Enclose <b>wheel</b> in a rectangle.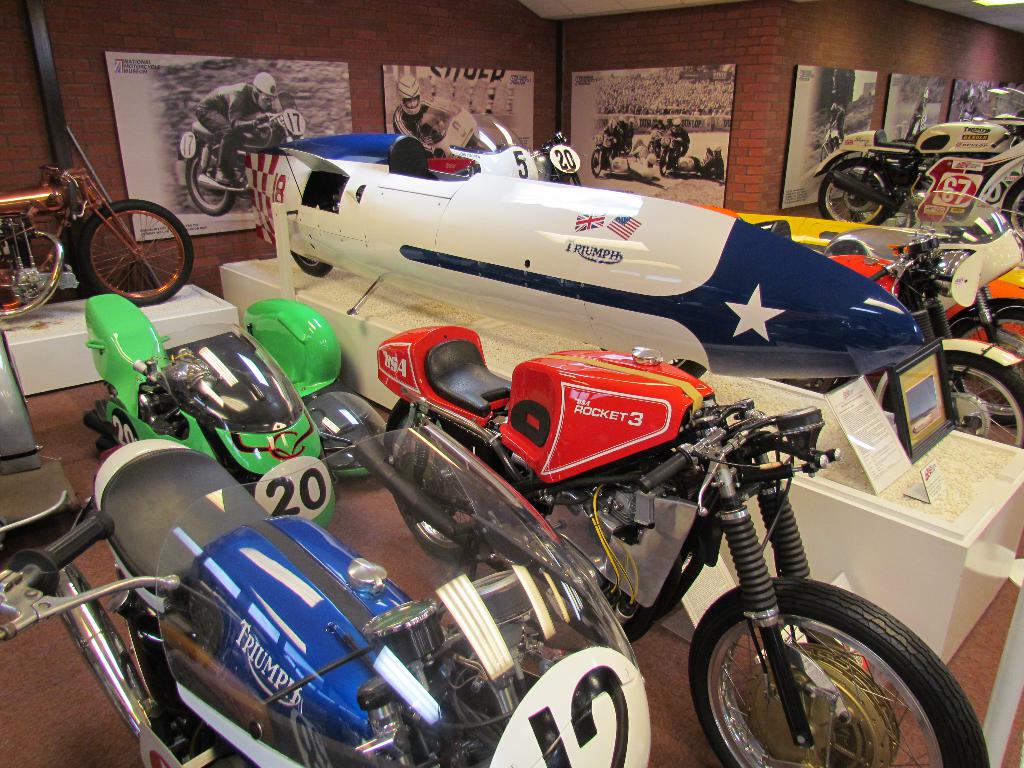
(590, 148, 606, 179).
